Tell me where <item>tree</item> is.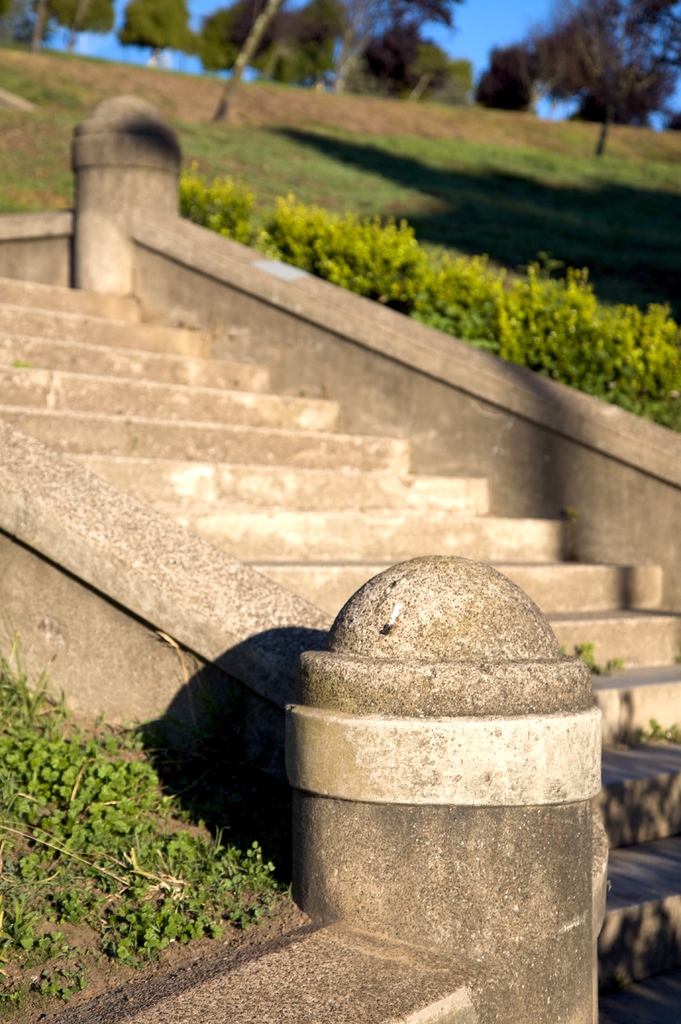
<item>tree</item> is at {"left": 458, "top": 40, "right": 537, "bottom": 108}.
